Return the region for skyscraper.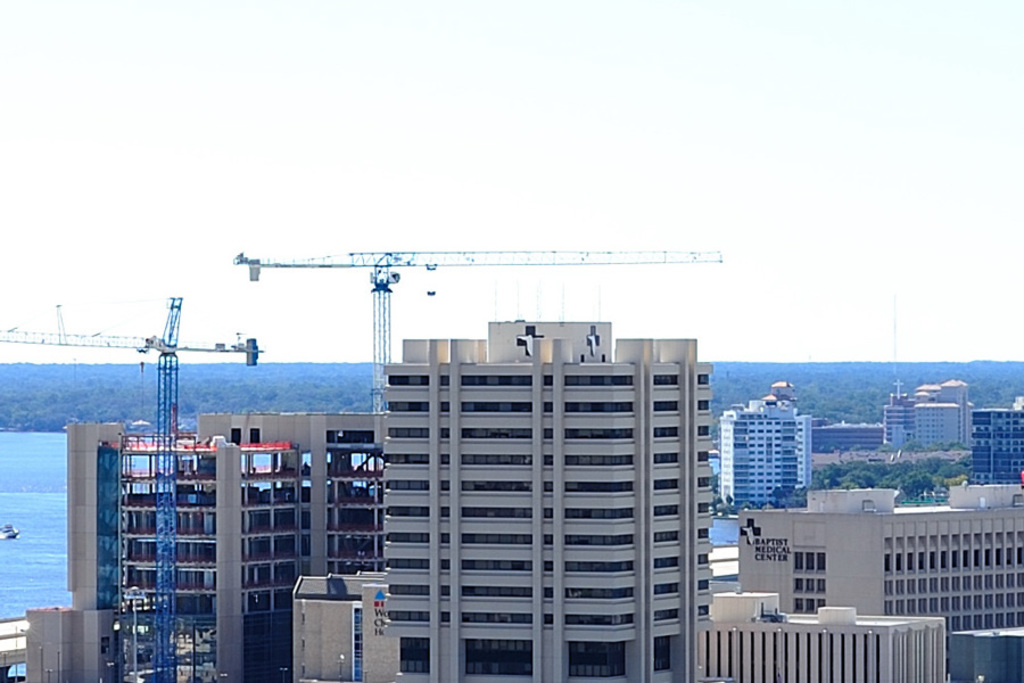
882:371:1023:494.
